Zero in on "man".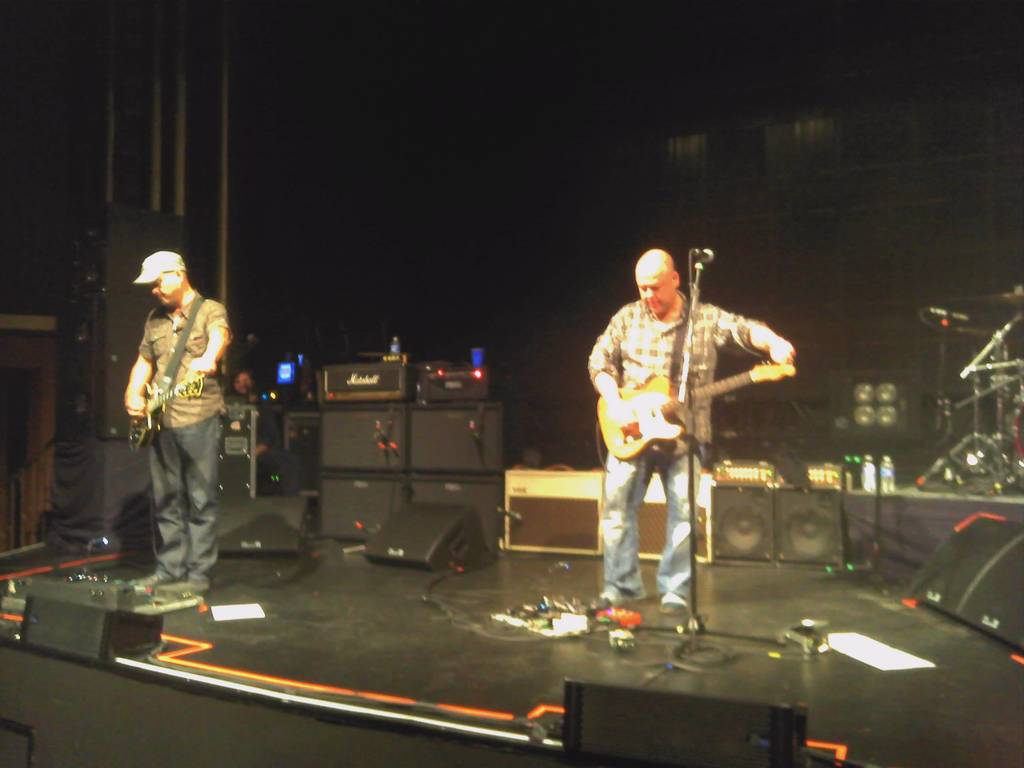
Zeroed in: detection(581, 253, 797, 641).
